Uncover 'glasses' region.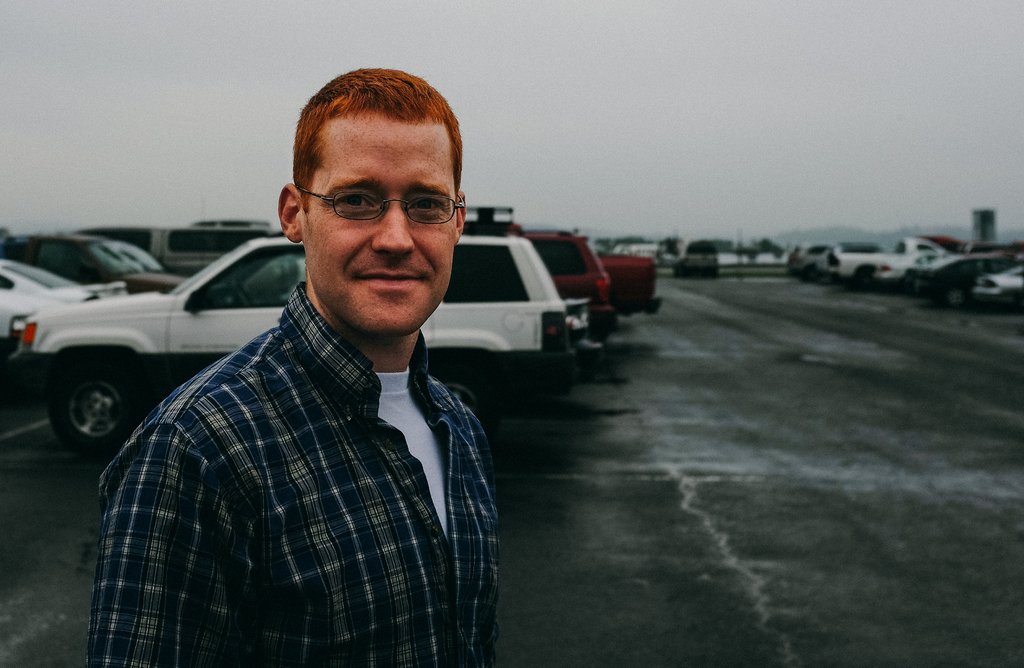
Uncovered: 291/175/457/227.
